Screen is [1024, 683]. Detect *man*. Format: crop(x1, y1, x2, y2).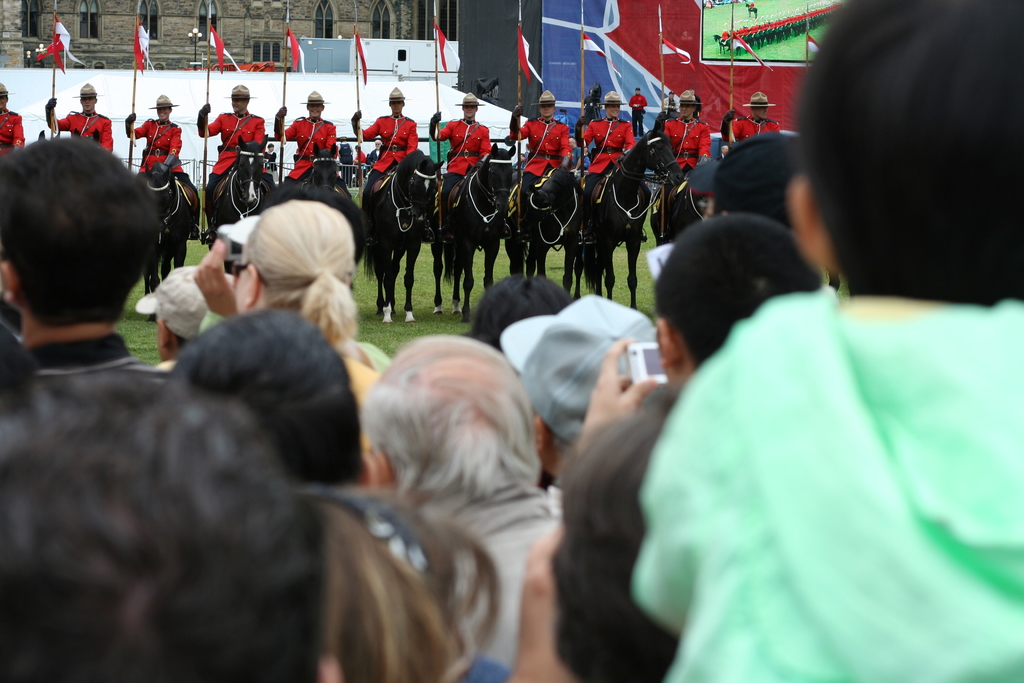
crop(366, 138, 385, 163).
